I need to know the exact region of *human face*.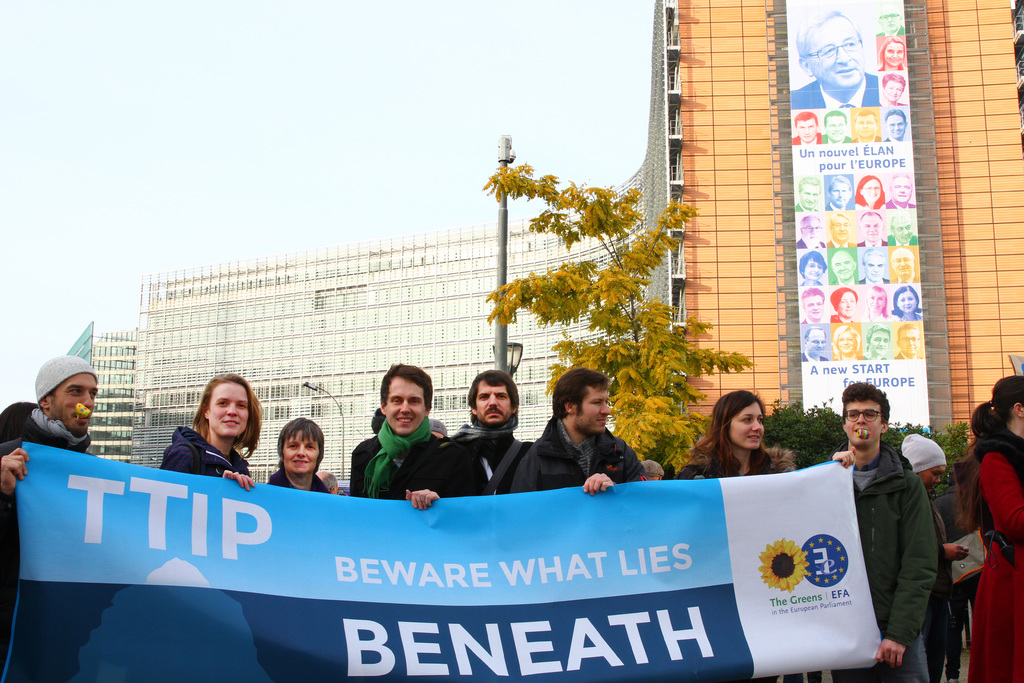
Region: box=[383, 378, 426, 436].
